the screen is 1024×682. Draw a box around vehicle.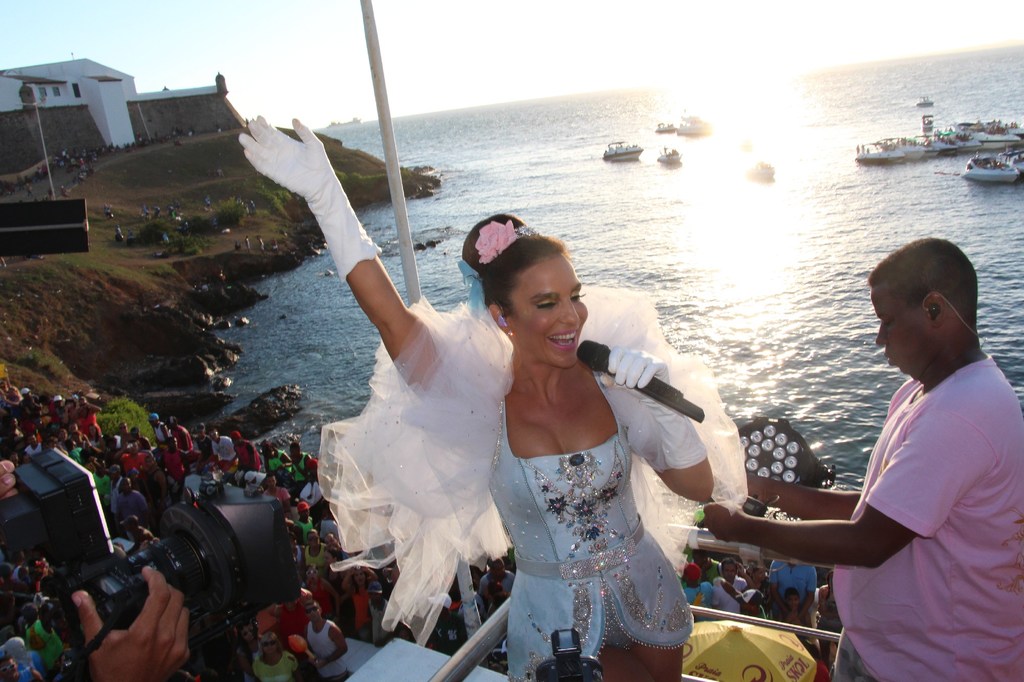
[left=653, top=147, right=681, bottom=166].
